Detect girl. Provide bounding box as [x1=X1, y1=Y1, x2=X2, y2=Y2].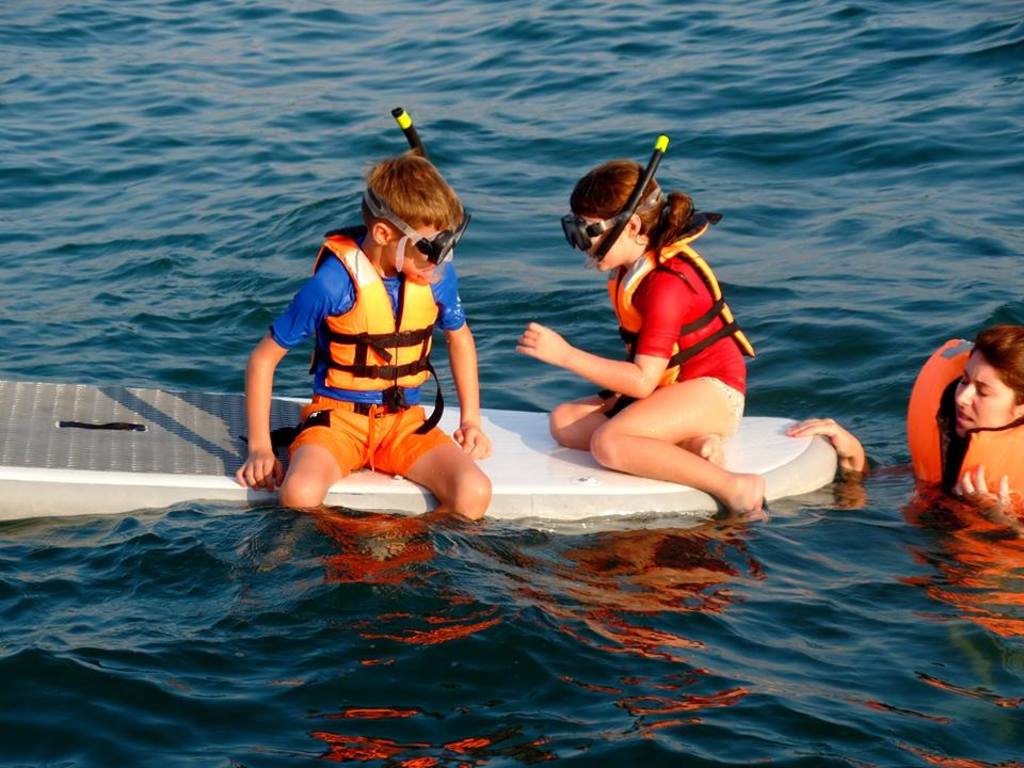
[x1=787, y1=323, x2=1023, y2=537].
